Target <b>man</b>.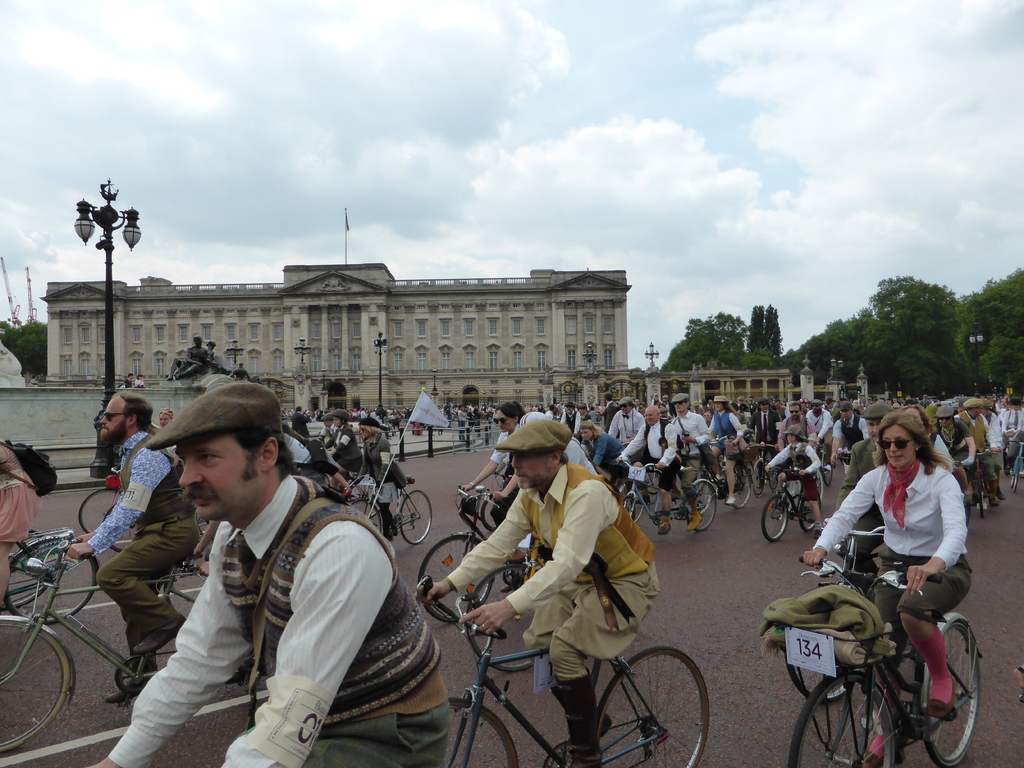
Target region: Rect(64, 392, 202, 719).
